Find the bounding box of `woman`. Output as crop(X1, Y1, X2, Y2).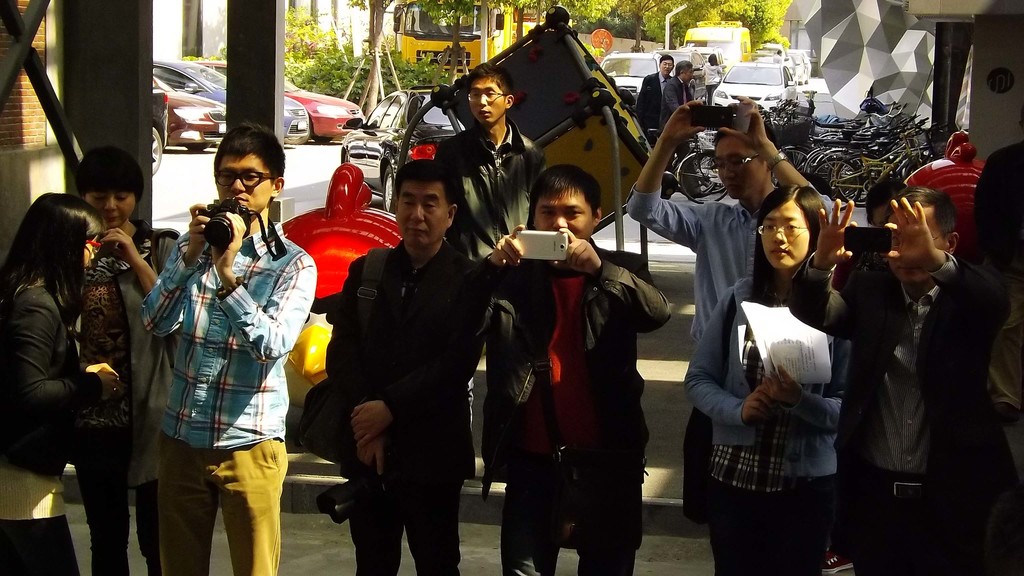
crop(703, 51, 723, 99).
